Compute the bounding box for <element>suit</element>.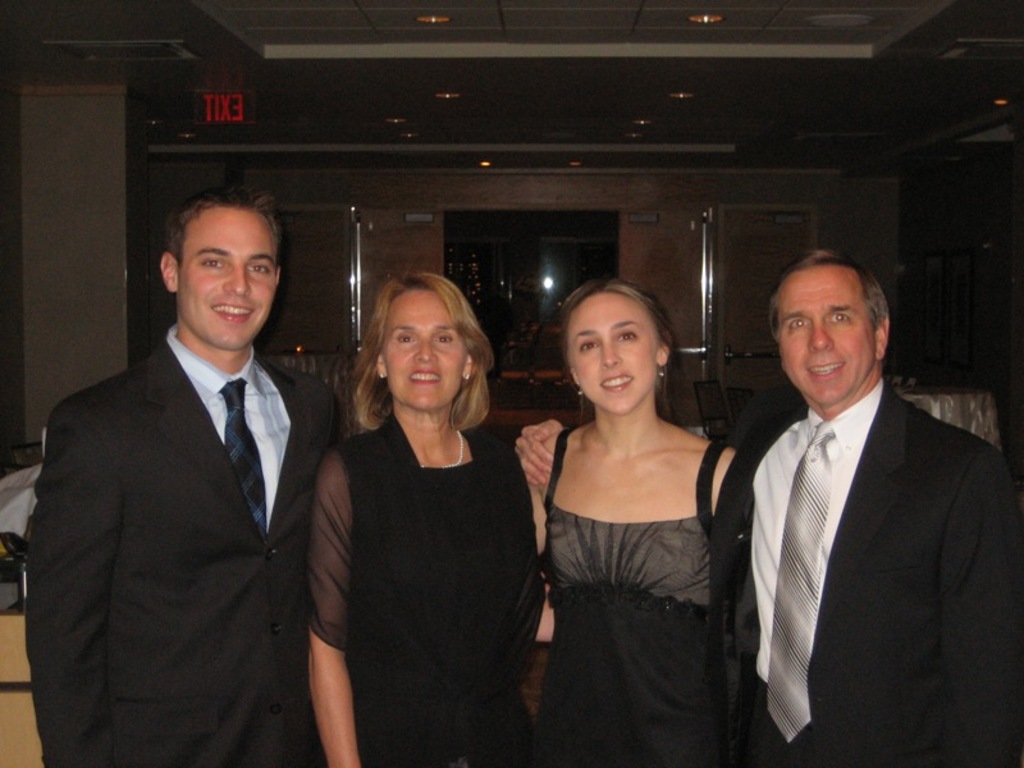
rect(732, 279, 998, 755).
